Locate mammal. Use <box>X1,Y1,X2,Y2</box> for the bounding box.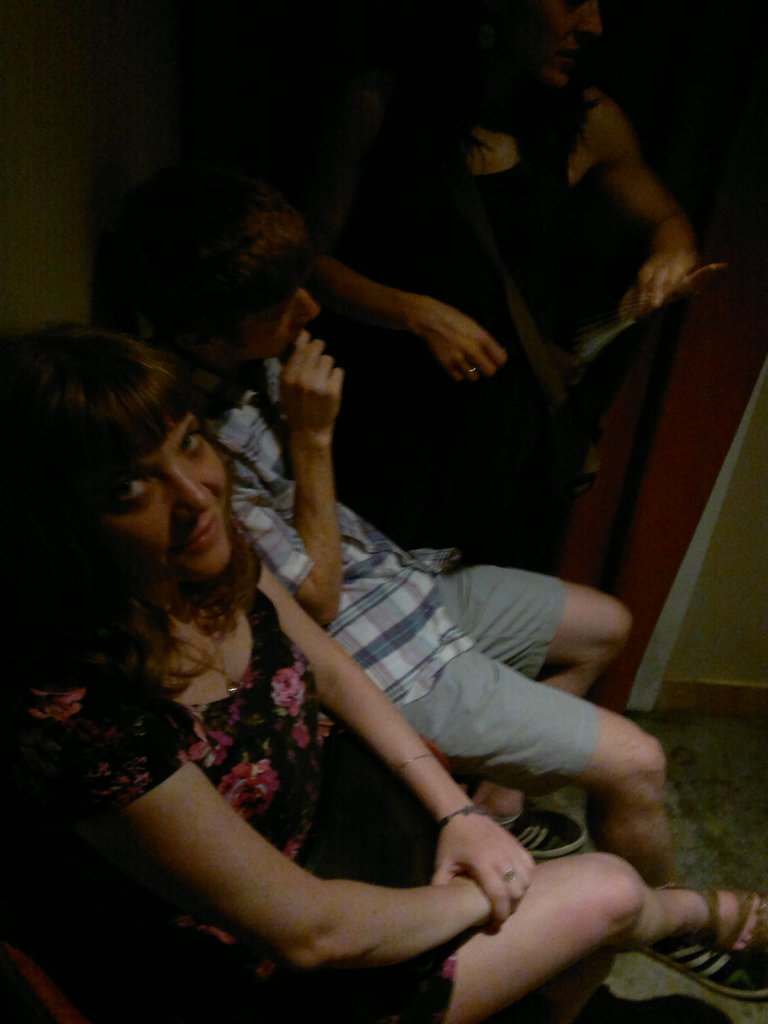
<box>111,209,673,897</box>.
